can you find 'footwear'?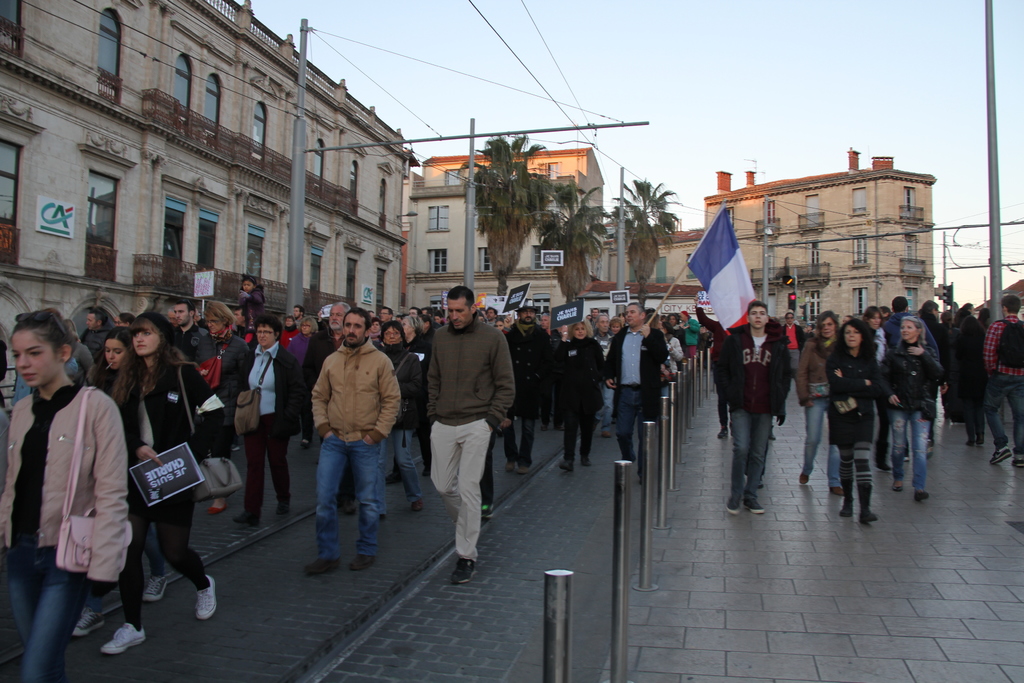
Yes, bounding box: 278,497,290,513.
